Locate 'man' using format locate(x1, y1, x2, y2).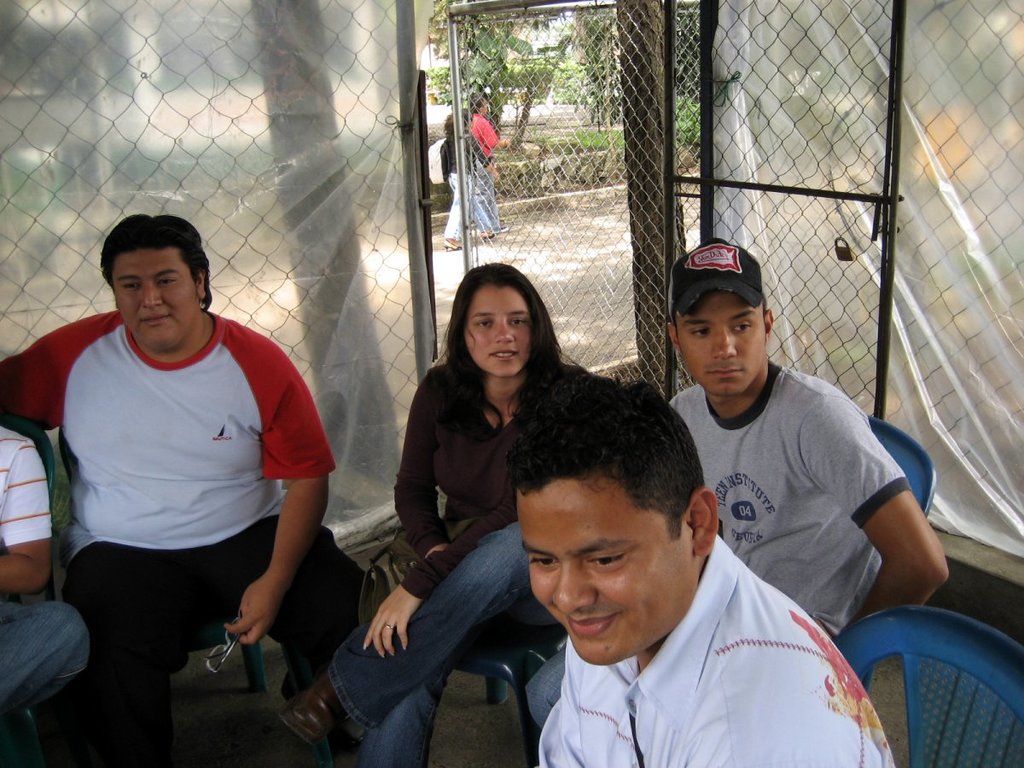
locate(0, 416, 96, 767).
